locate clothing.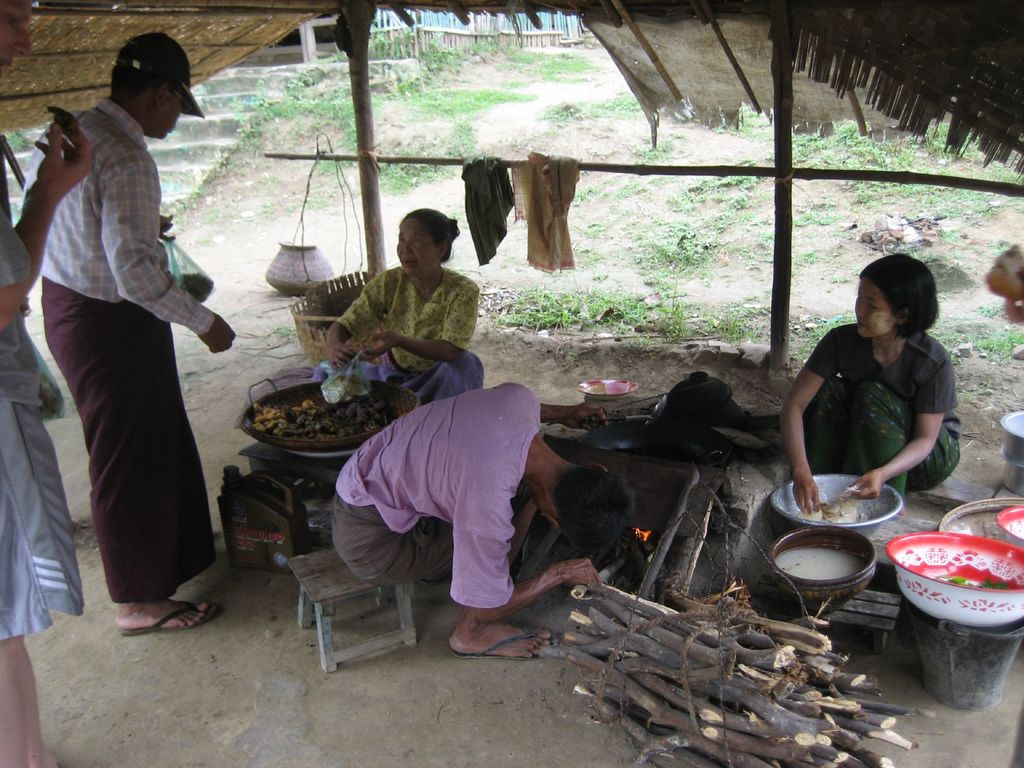
Bounding box: [457,152,515,268].
